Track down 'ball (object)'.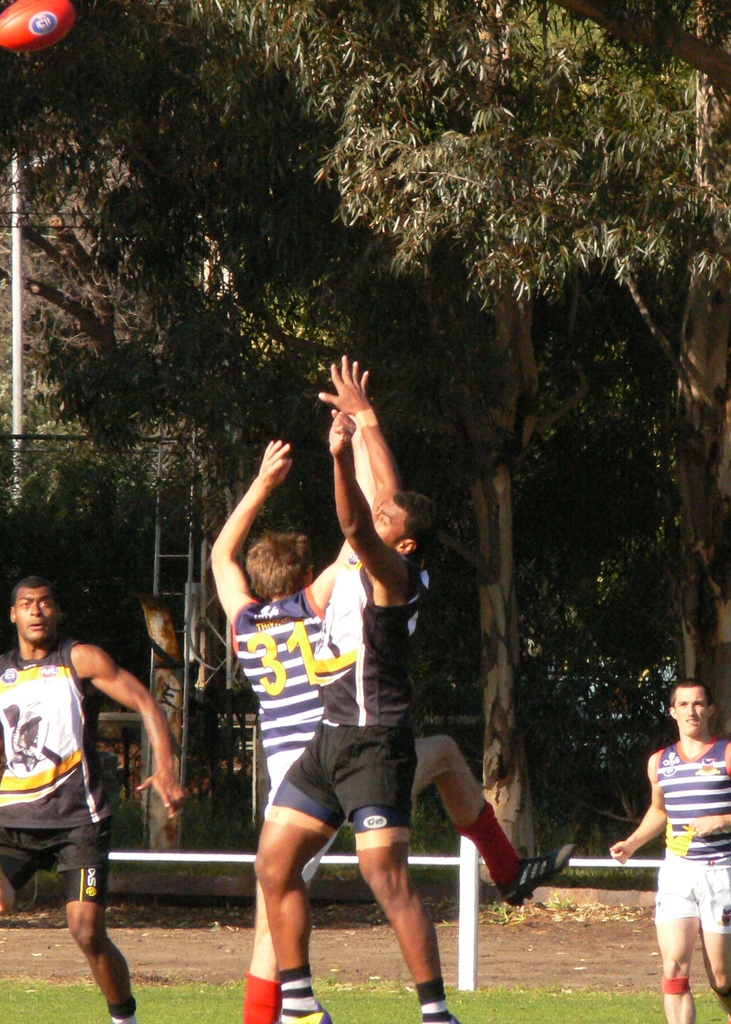
Tracked to l=0, t=1, r=85, b=54.
